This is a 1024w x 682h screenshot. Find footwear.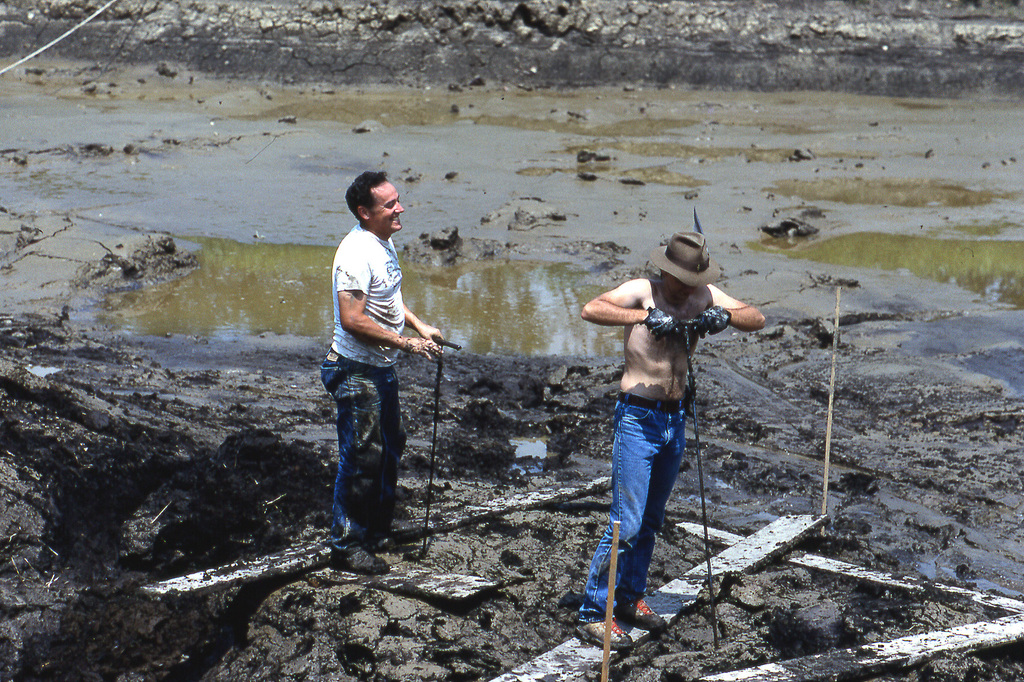
Bounding box: [376, 534, 397, 554].
